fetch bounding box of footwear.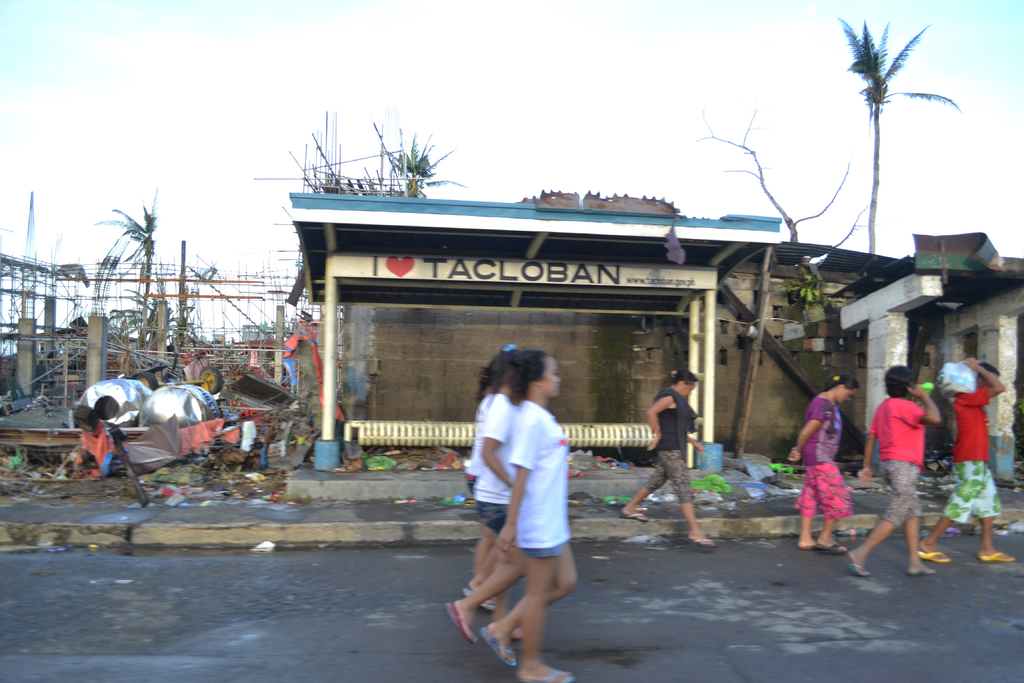
Bbox: [left=688, top=534, right=717, bottom=550].
